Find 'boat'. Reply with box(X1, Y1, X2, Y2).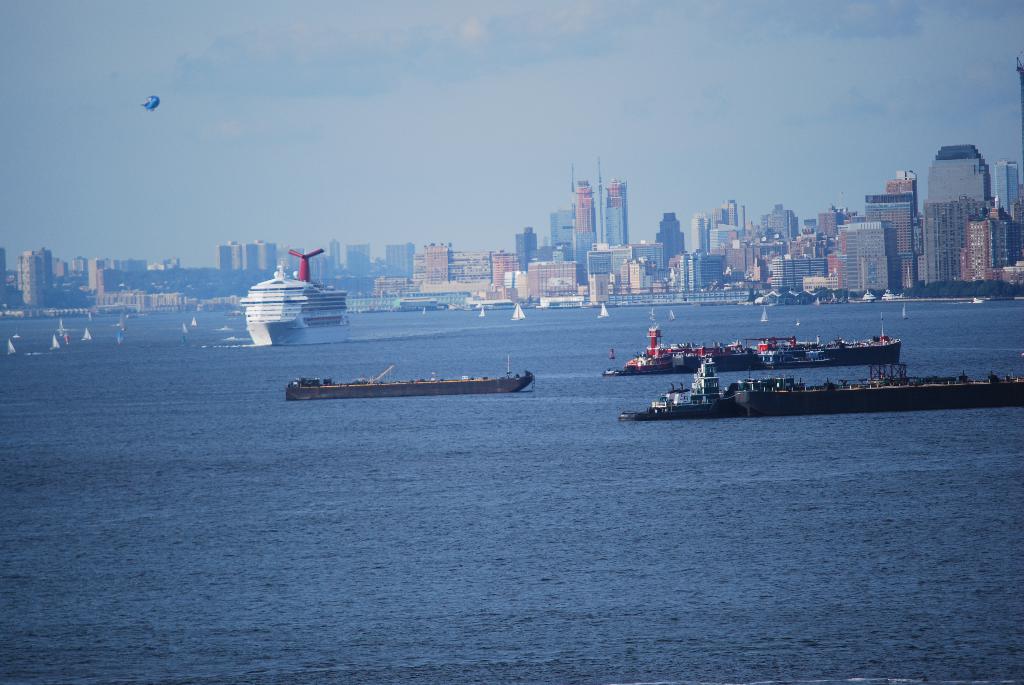
box(118, 329, 126, 346).
